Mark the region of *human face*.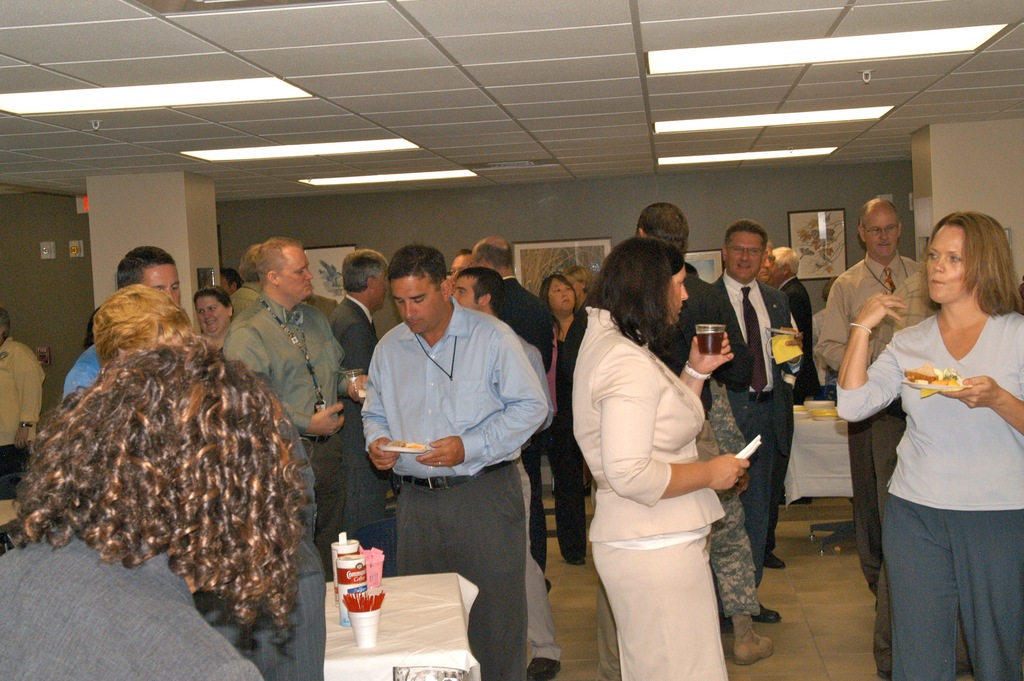
Region: detection(729, 231, 763, 282).
